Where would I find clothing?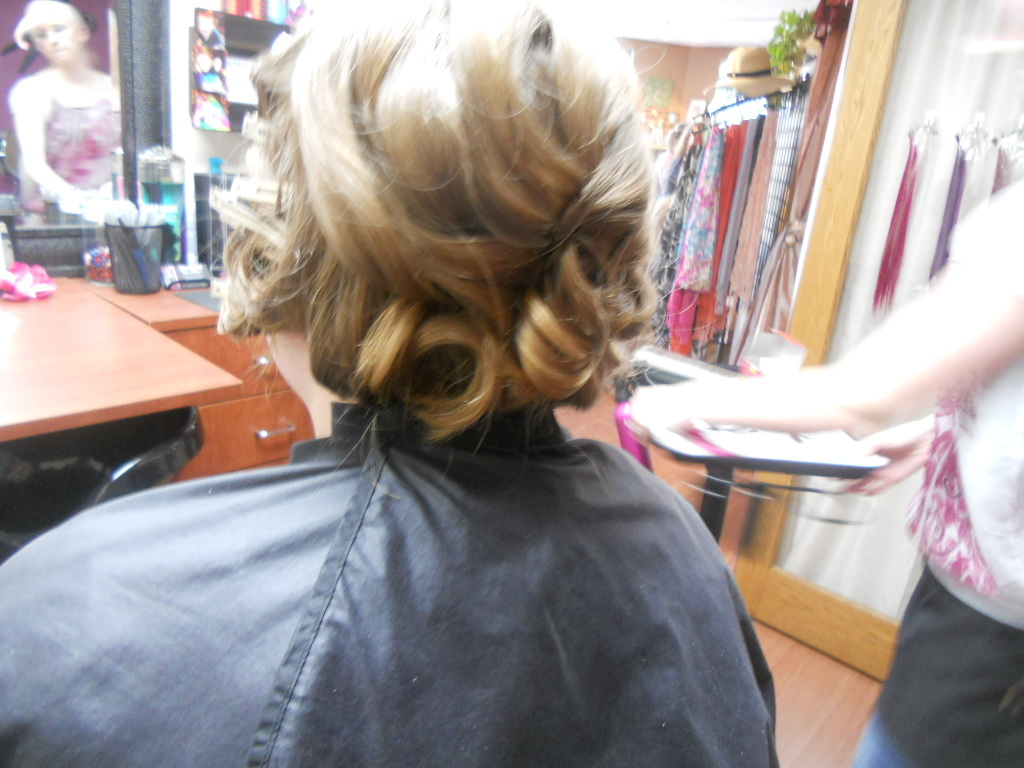
At x1=858, y1=179, x2=1023, y2=767.
